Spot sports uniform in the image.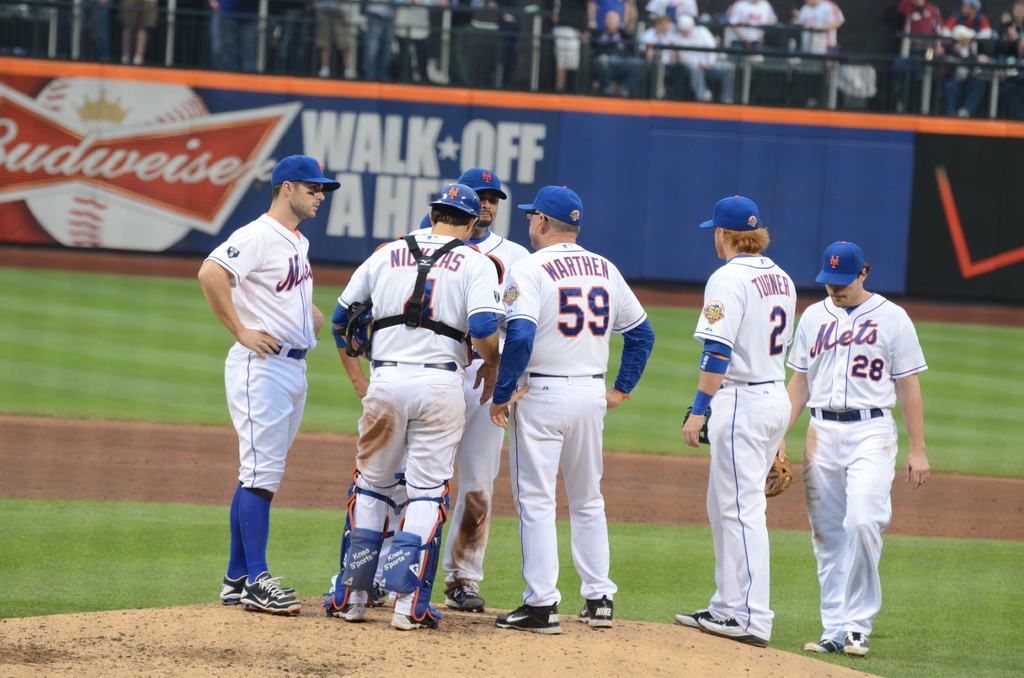
sports uniform found at [207, 154, 339, 618].
